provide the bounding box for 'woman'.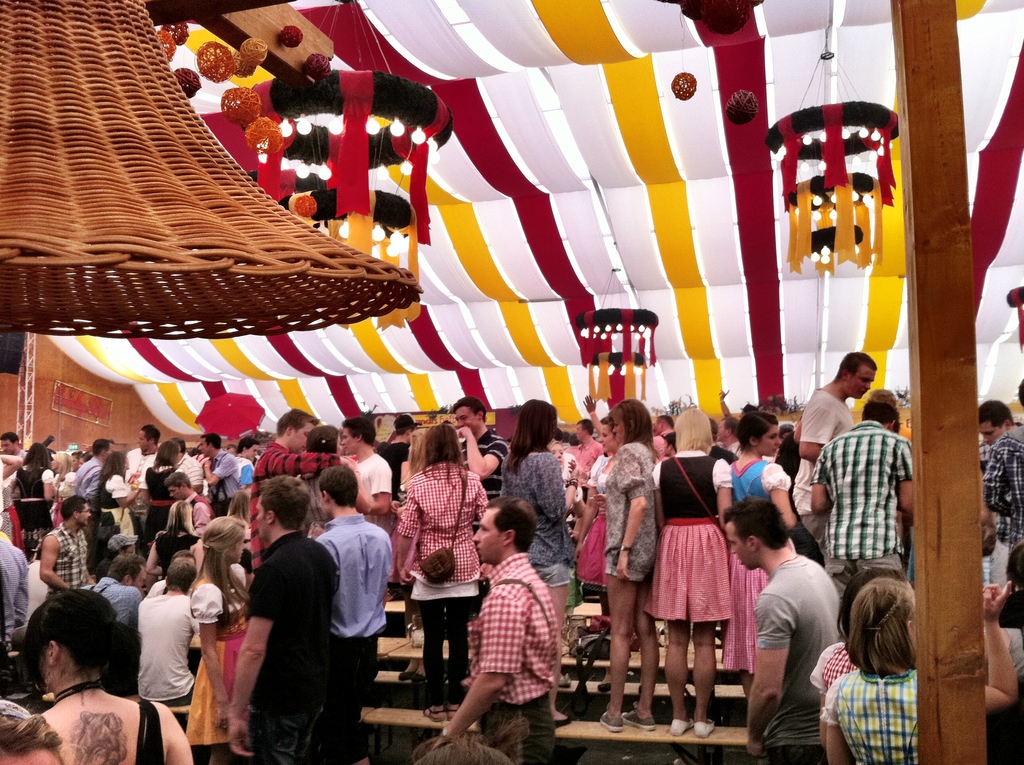
crop(293, 427, 371, 538).
